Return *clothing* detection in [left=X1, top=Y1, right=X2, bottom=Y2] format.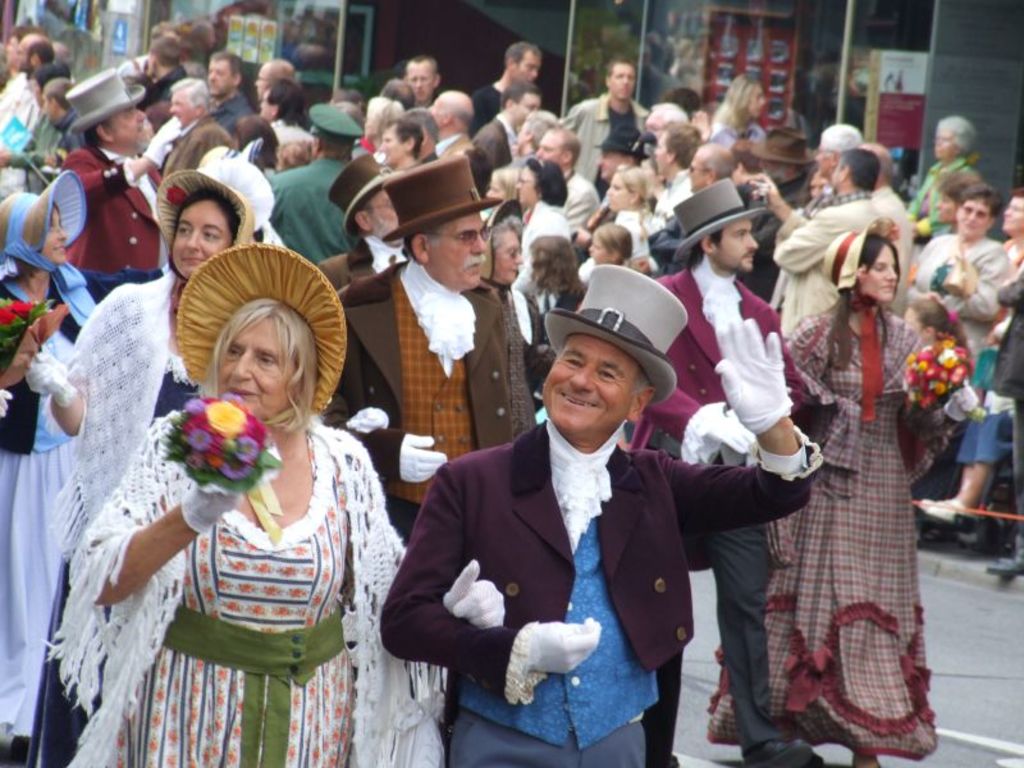
[left=641, top=257, right=809, bottom=740].
